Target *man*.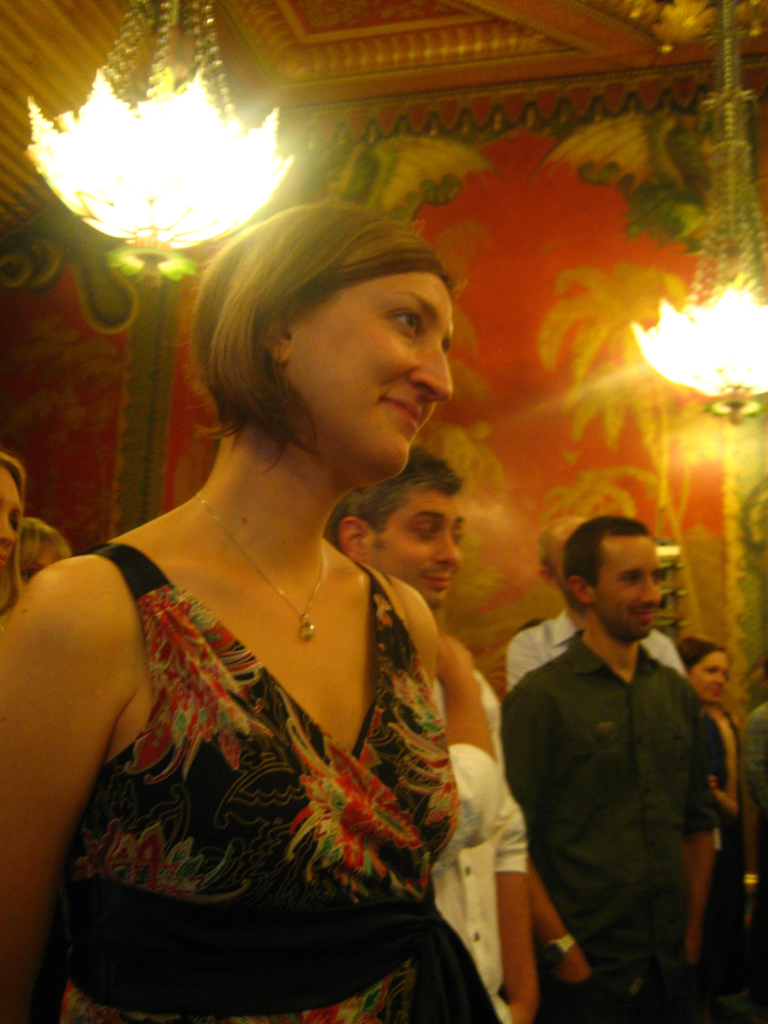
Target region: crop(488, 474, 737, 1023).
